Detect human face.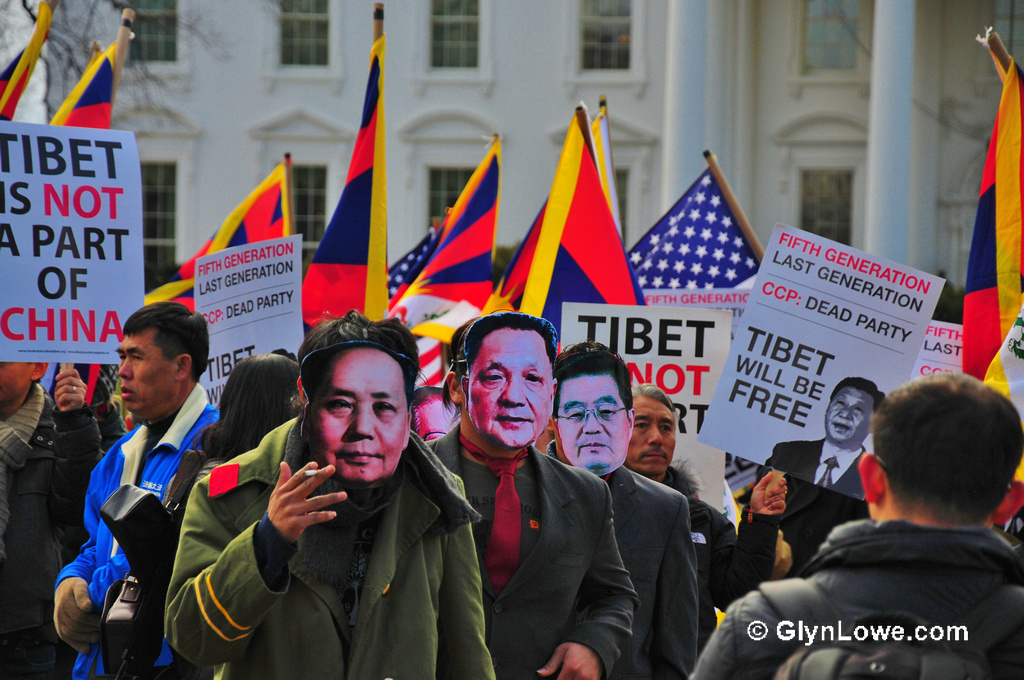
Detected at 116:325:176:416.
